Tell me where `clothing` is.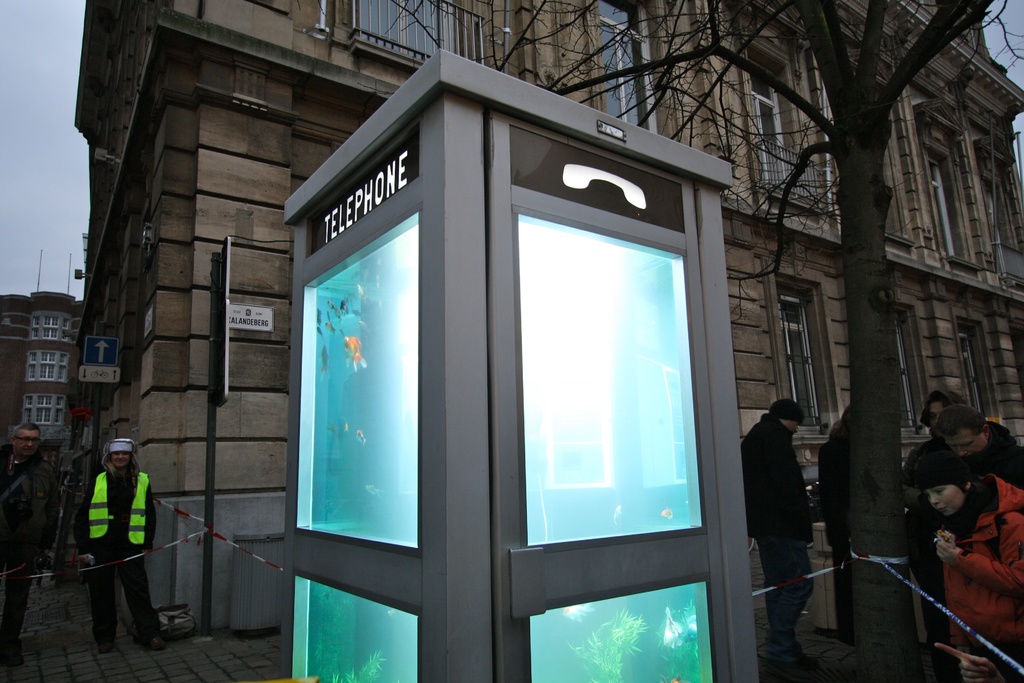
`clothing` is at pyautogui.locateOnScreen(945, 472, 1020, 662).
